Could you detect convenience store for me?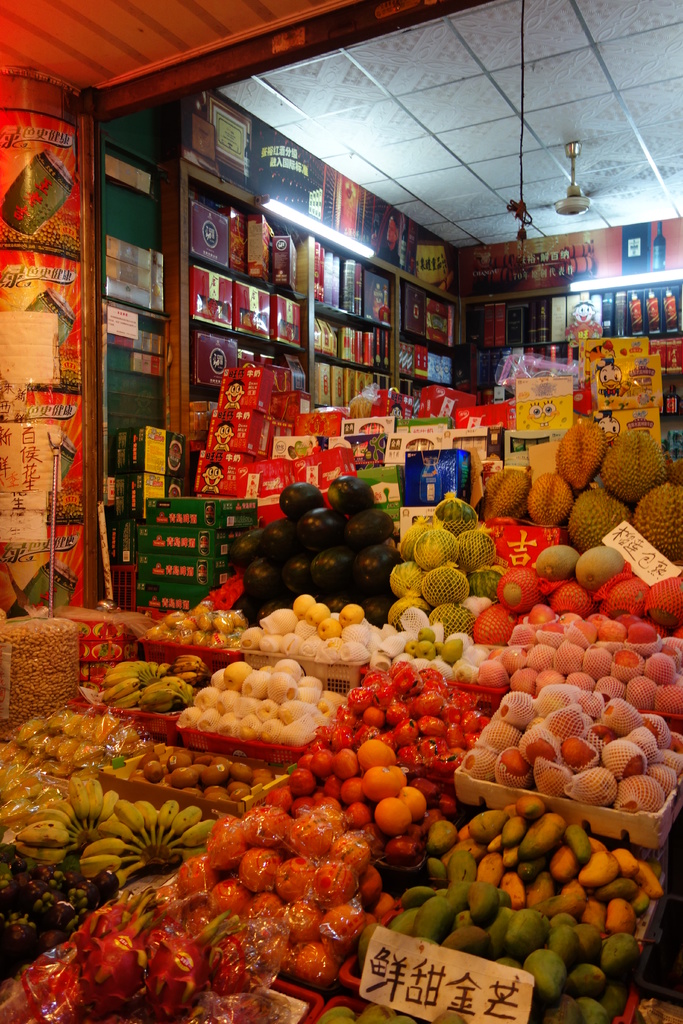
Detection result: box(19, 15, 640, 1023).
